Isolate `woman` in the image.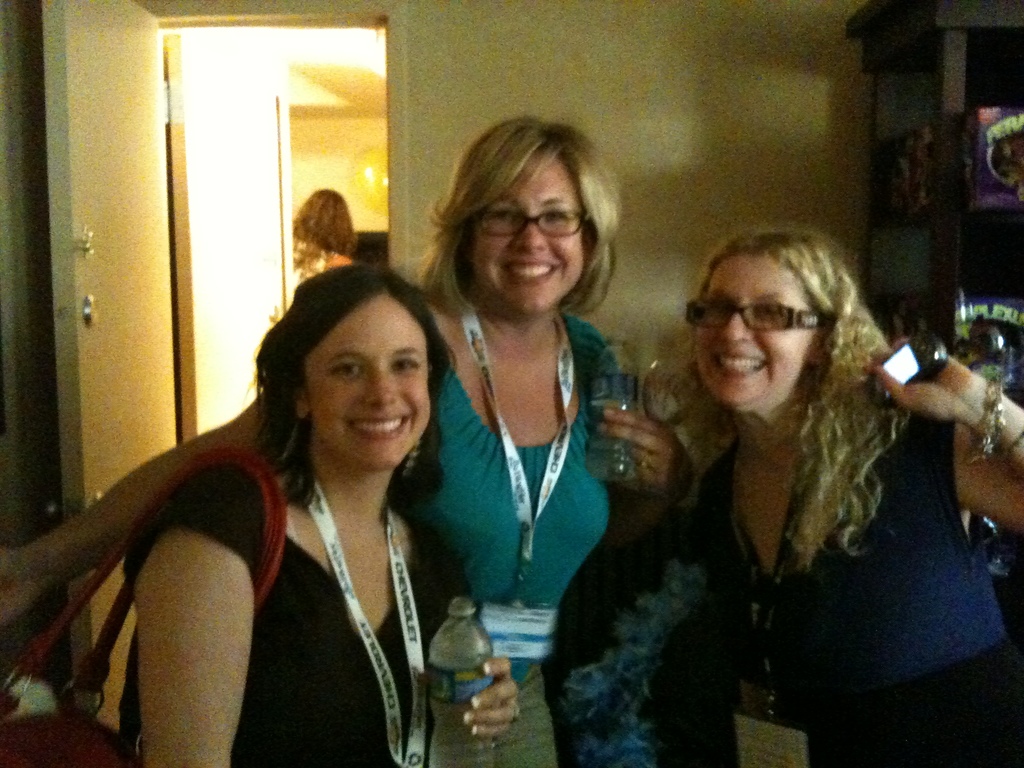
Isolated region: box(292, 187, 360, 284).
